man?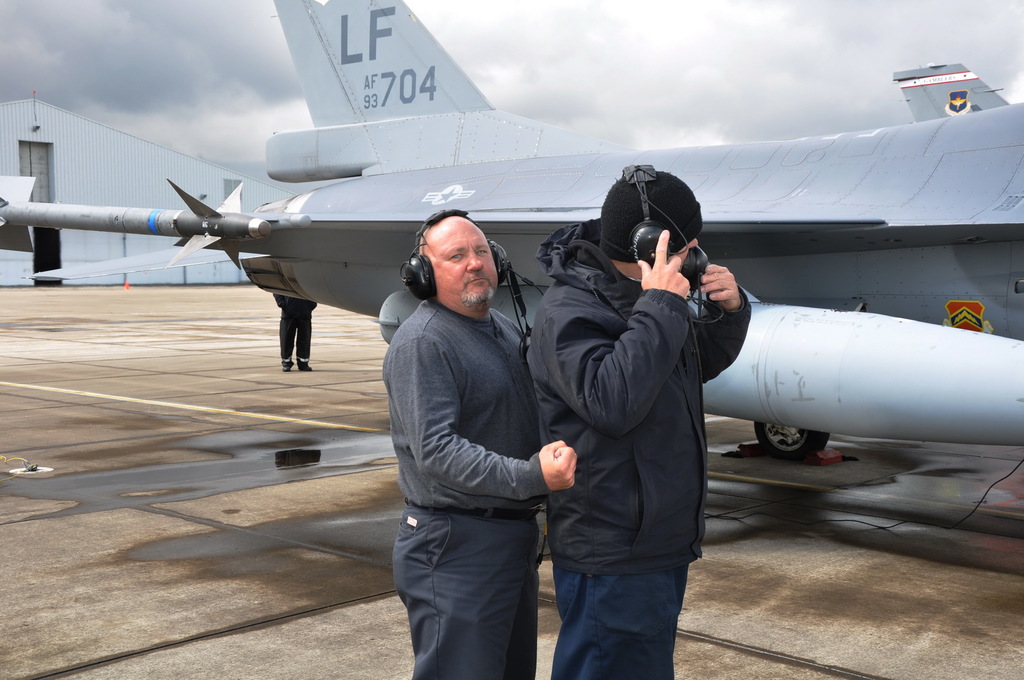
left=273, top=291, right=321, bottom=376
